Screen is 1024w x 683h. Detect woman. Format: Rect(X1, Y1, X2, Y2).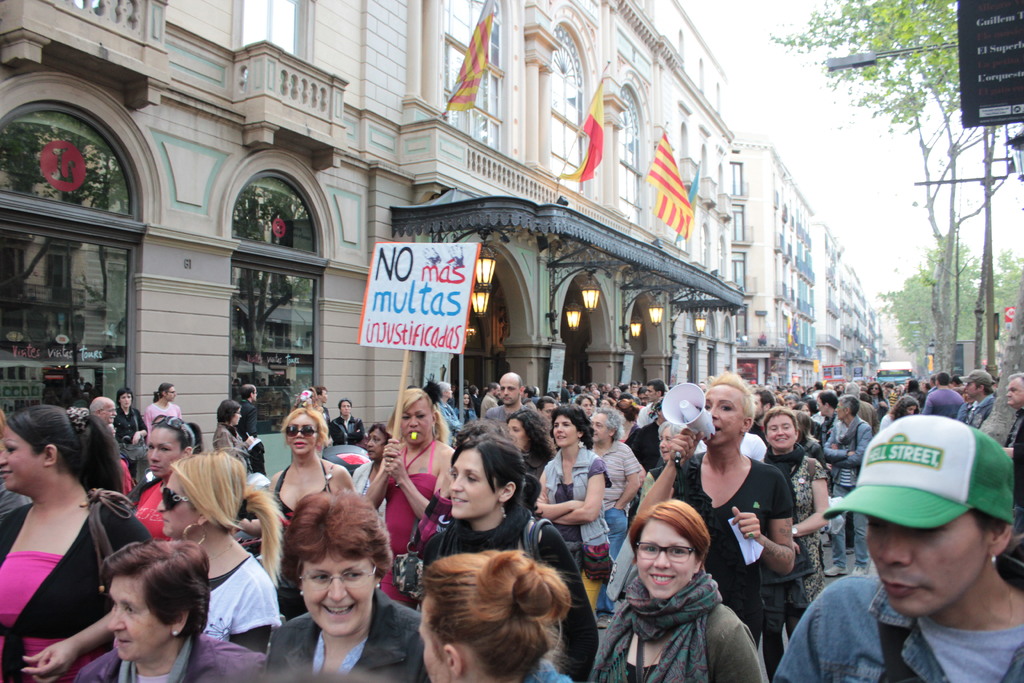
Rect(865, 379, 892, 425).
